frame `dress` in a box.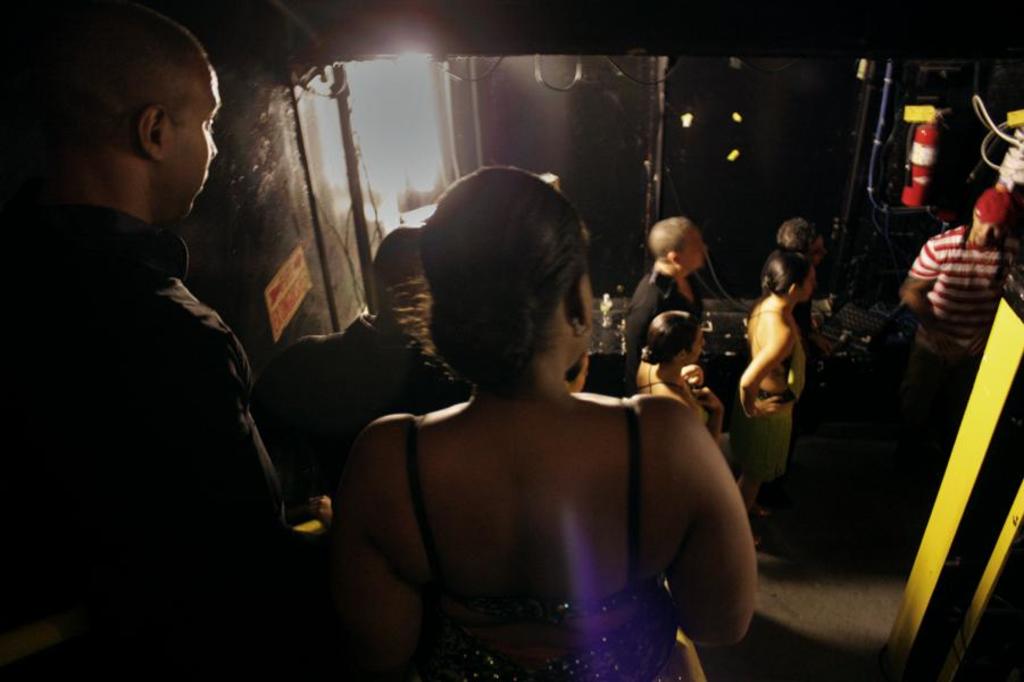
<box>413,411,685,681</box>.
